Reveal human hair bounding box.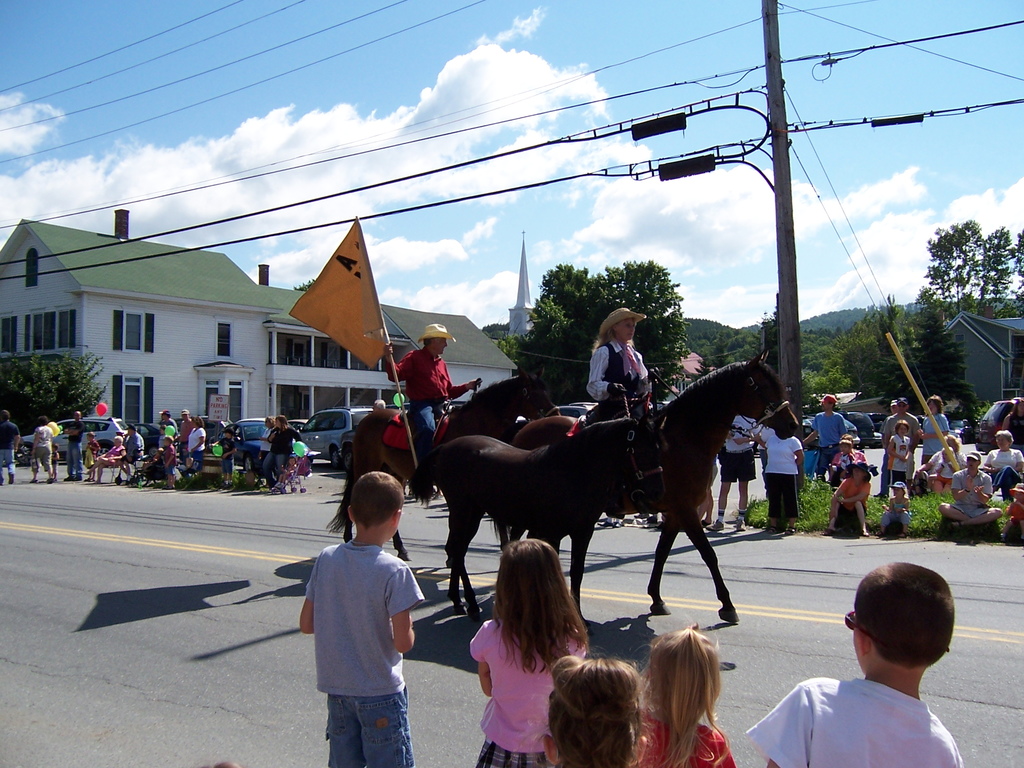
Revealed: left=423, top=337, right=432, bottom=348.
